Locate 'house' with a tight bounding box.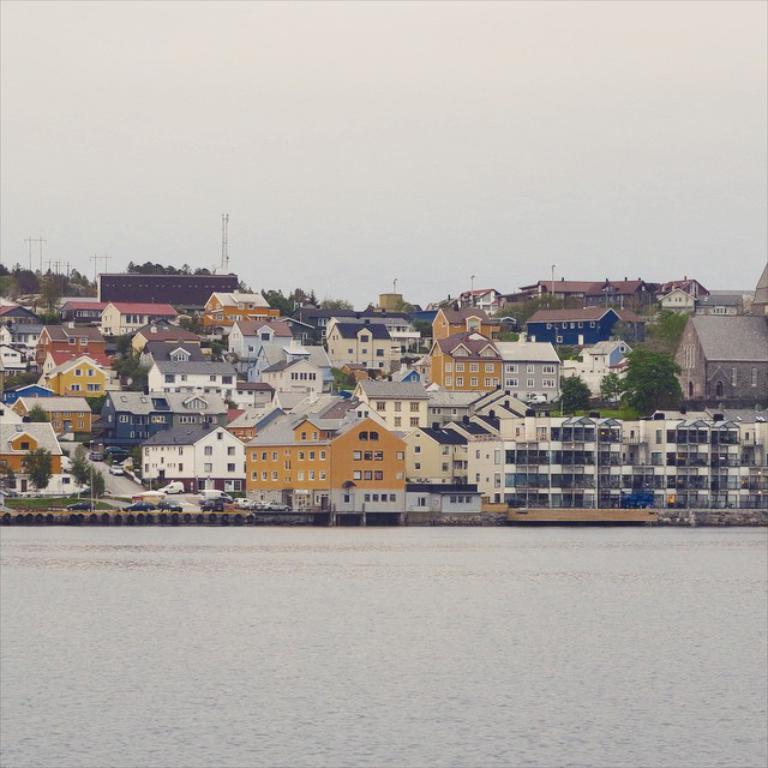
496/404/664/526.
